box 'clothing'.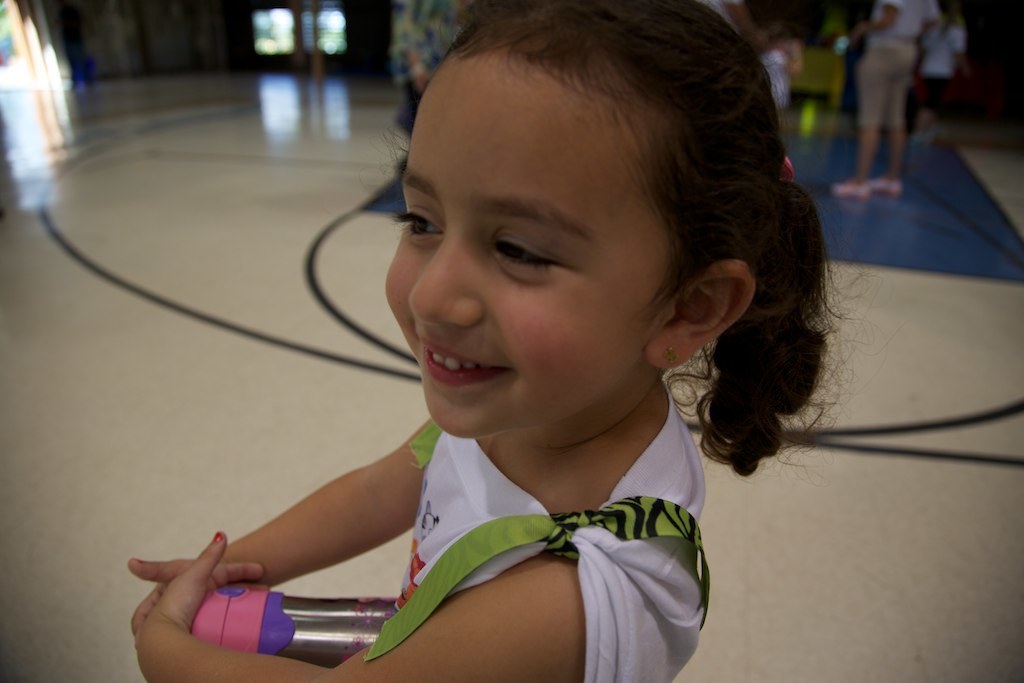
left=759, top=50, right=785, bottom=113.
